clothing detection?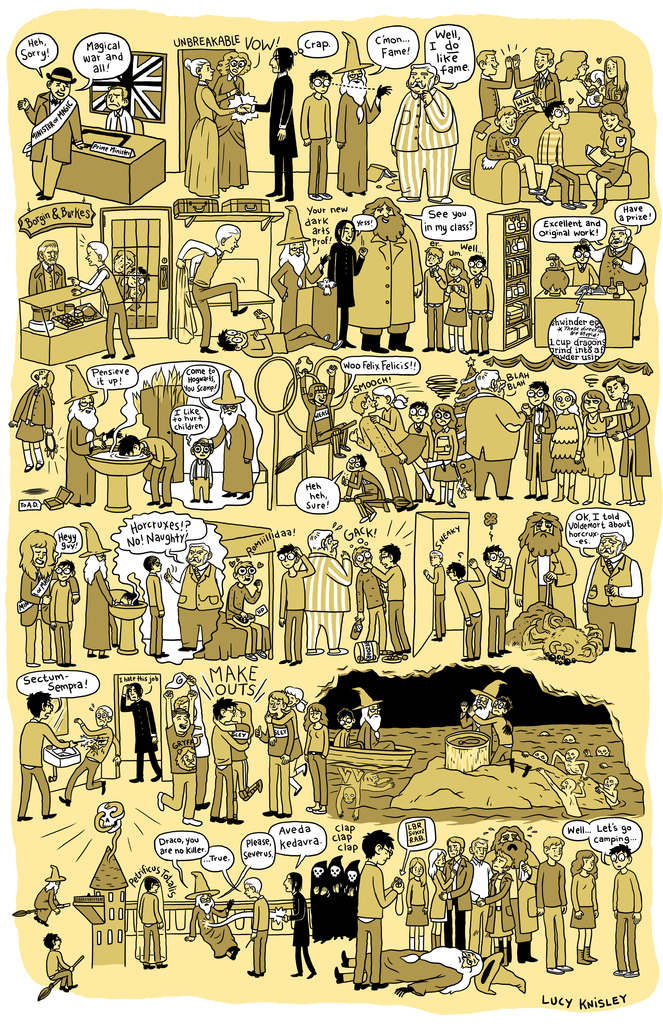
Rect(487, 566, 509, 652)
